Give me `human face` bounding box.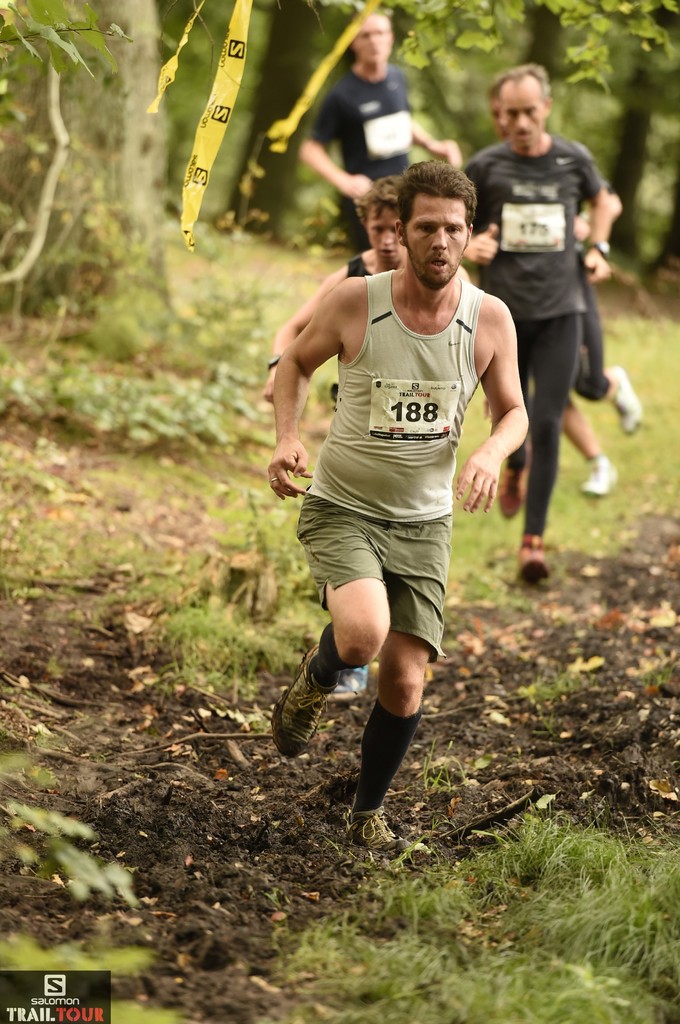
(x1=489, y1=98, x2=505, y2=138).
